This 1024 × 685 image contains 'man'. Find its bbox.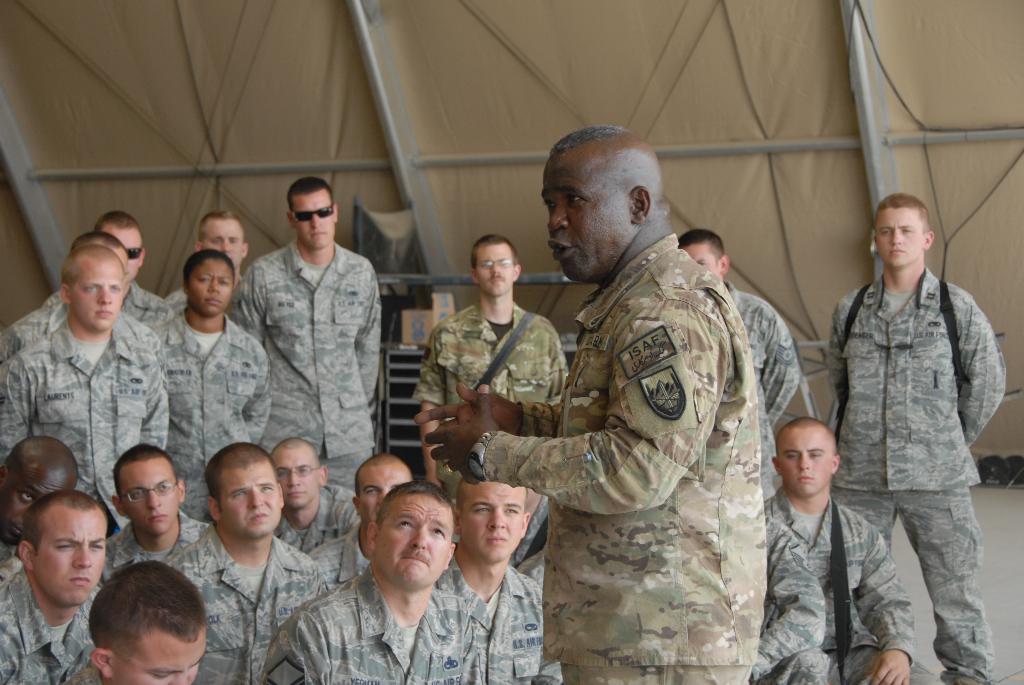
x1=0 y1=244 x2=172 y2=530.
